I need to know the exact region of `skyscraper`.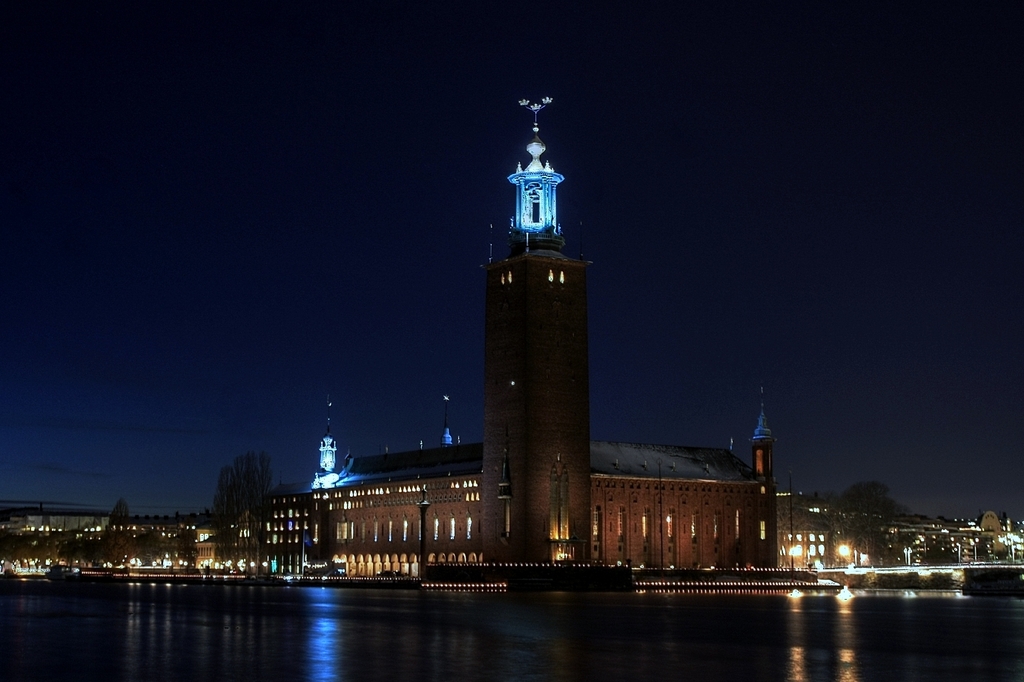
Region: [x1=475, y1=102, x2=591, y2=600].
